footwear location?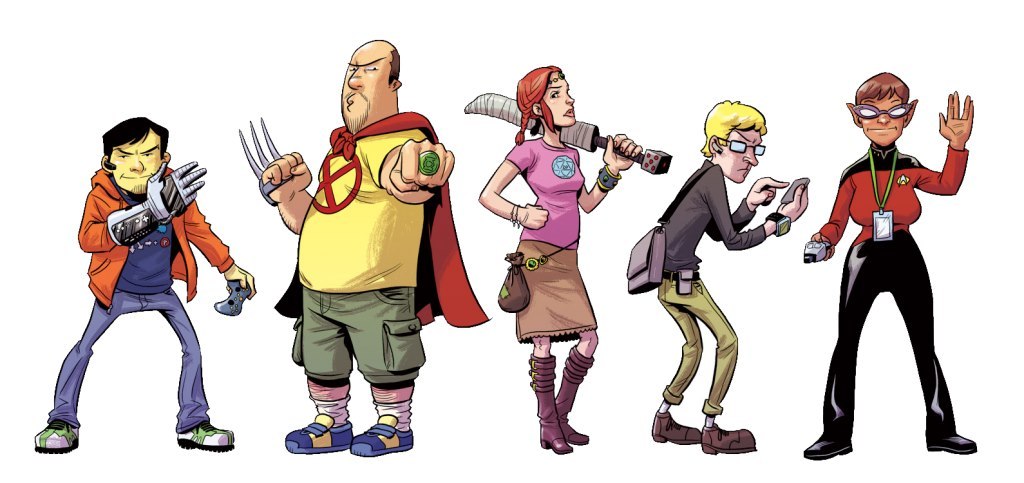
left=804, top=436, right=850, bottom=460
